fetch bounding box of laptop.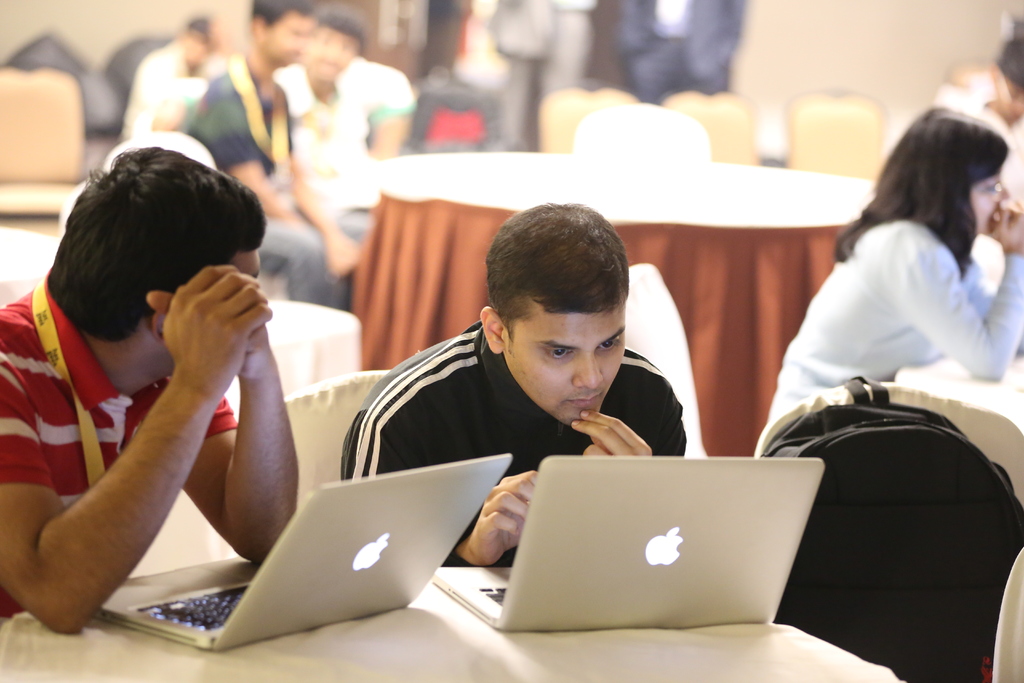
Bbox: bbox=(108, 445, 540, 653).
